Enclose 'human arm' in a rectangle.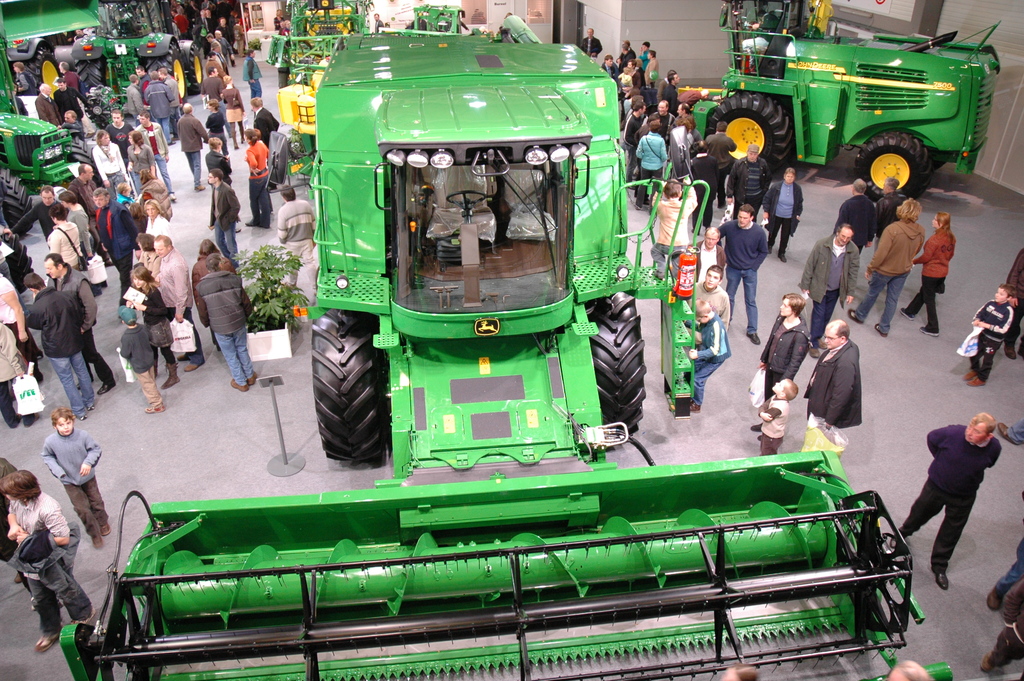
region(309, 205, 317, 244).
